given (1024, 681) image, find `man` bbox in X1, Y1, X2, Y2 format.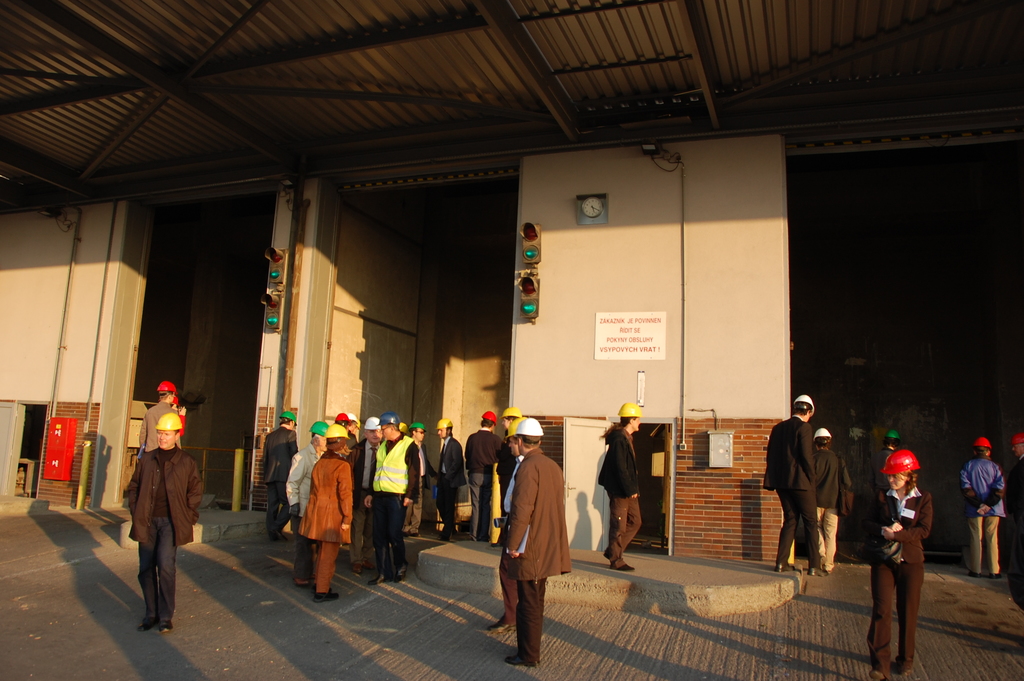
334, 412, 353, 455.
